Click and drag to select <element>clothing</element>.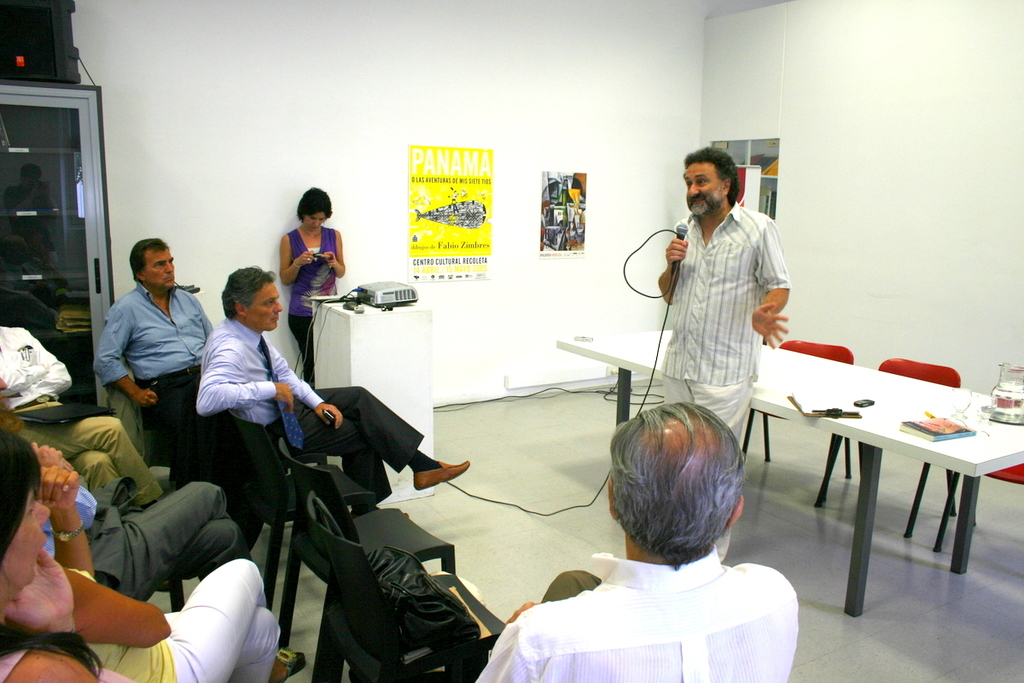
Selection: box=[66, 565, 293, 682].
